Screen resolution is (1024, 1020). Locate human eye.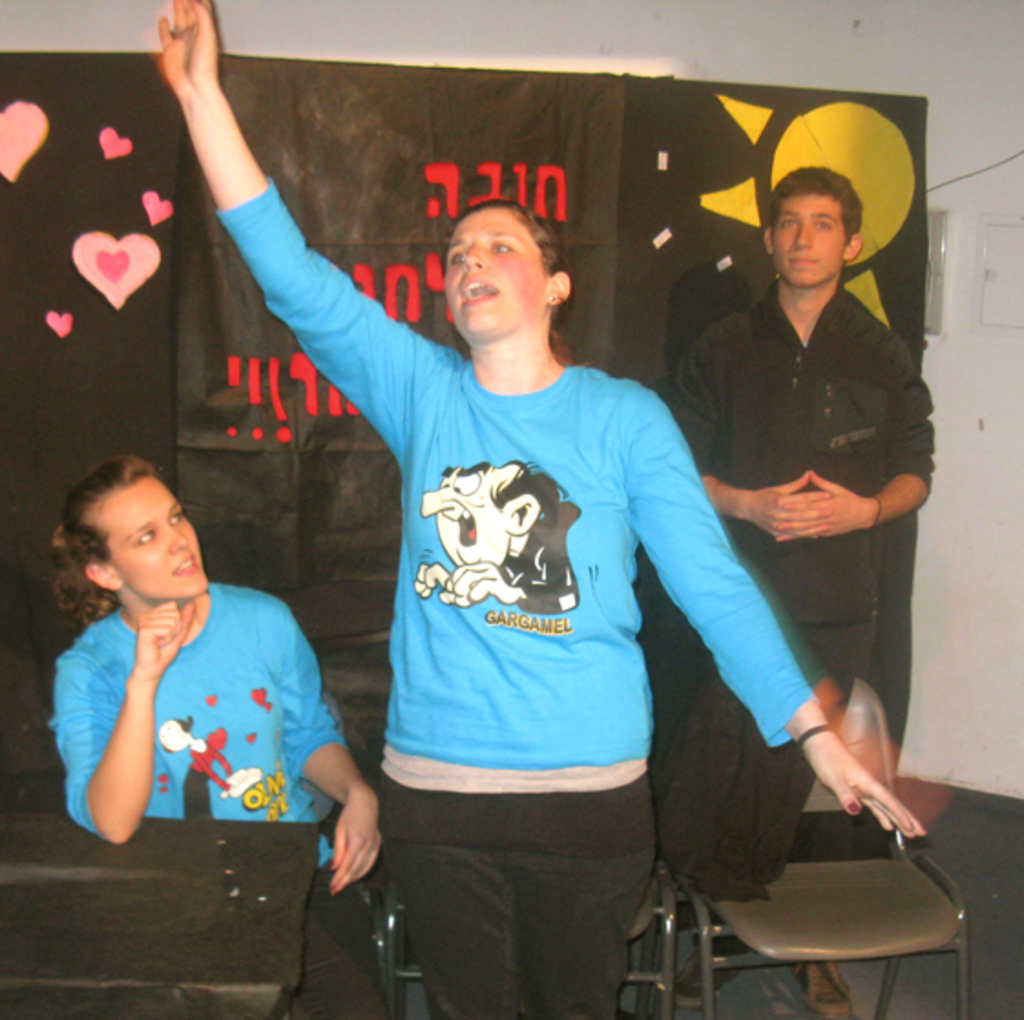
BBox(445, 248, 464, 265).
